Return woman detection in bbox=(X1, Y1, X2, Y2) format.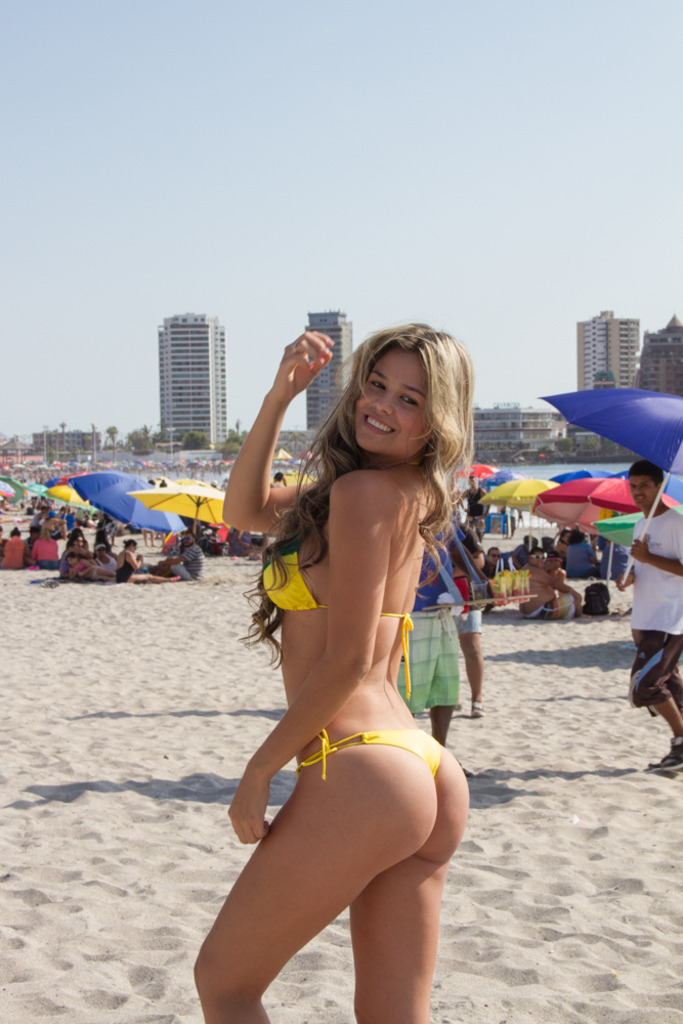
bbox=(195, 306, 507, 1010).
